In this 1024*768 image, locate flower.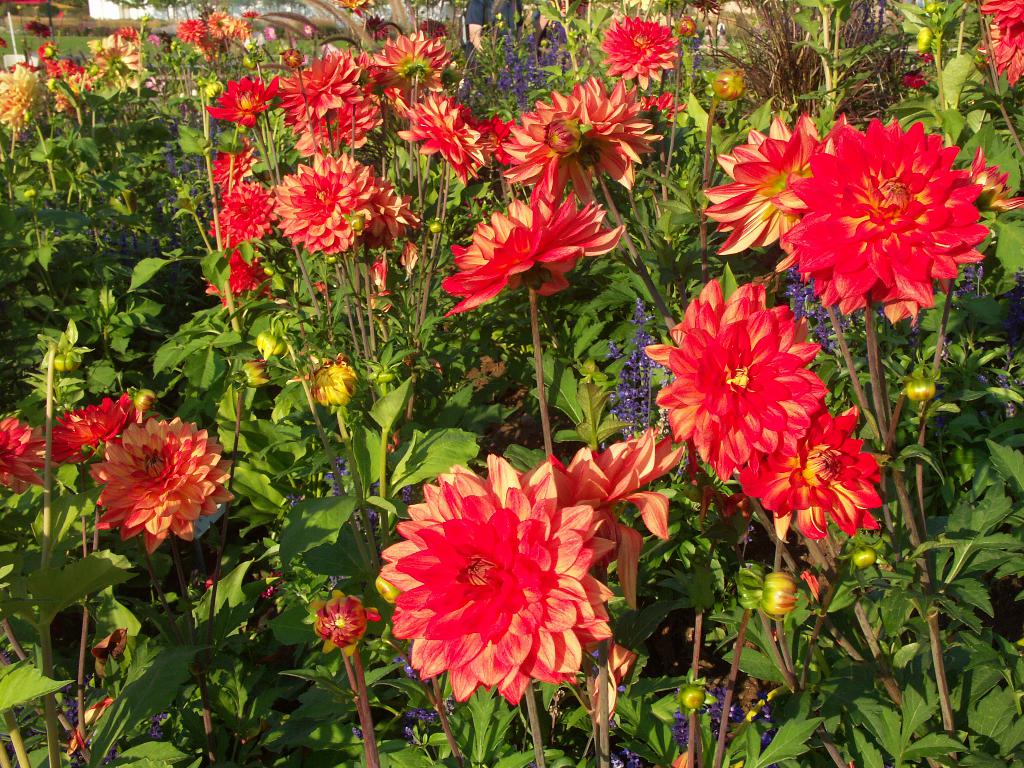
Bounding box: pyautogui.locateOnScreen(467, 120, 517, 172).
